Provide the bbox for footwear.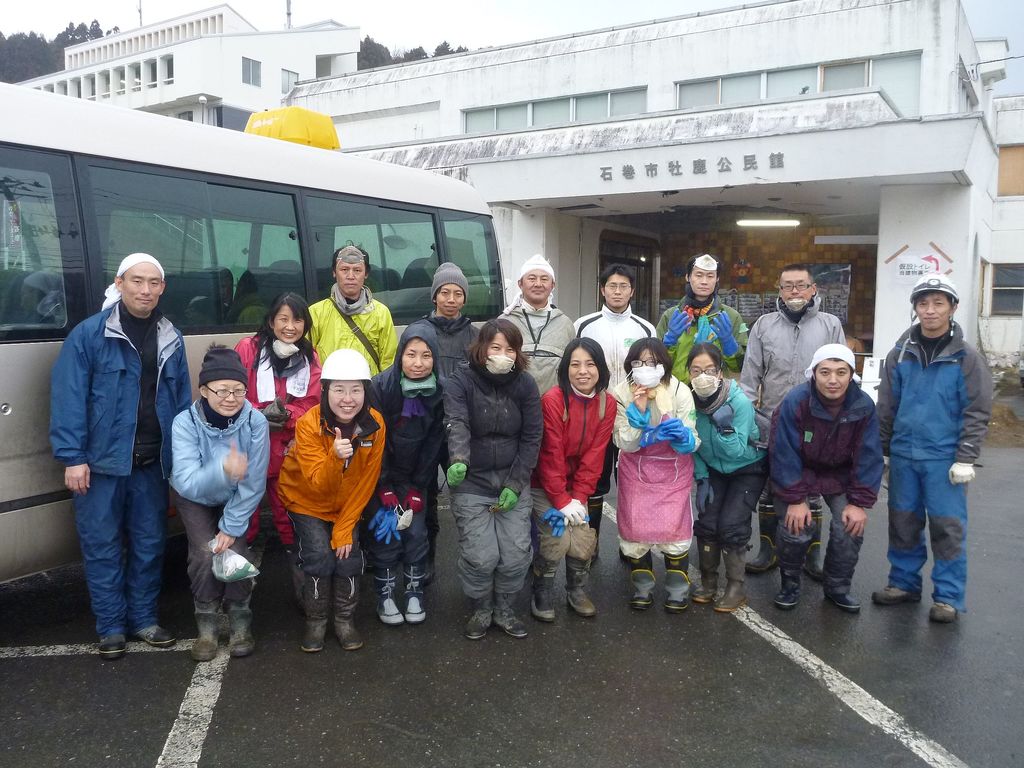
rect(632, 568, 654, 609).
